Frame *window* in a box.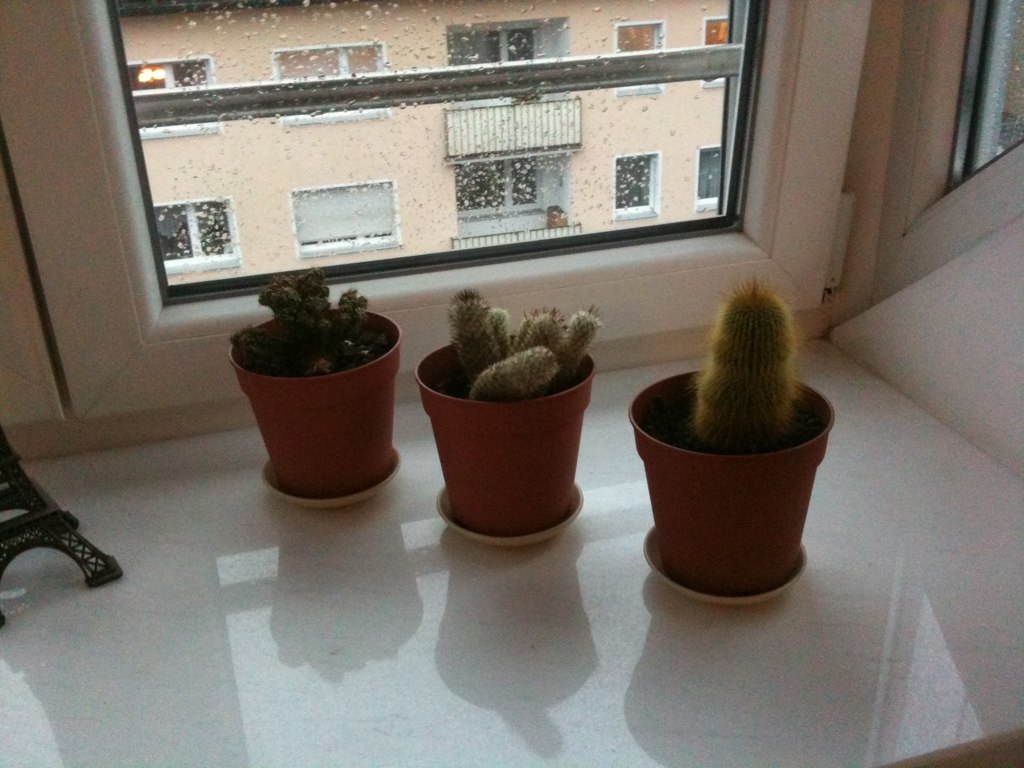
pyautogui.locateOnScreen(451, 158, 540, 216).
